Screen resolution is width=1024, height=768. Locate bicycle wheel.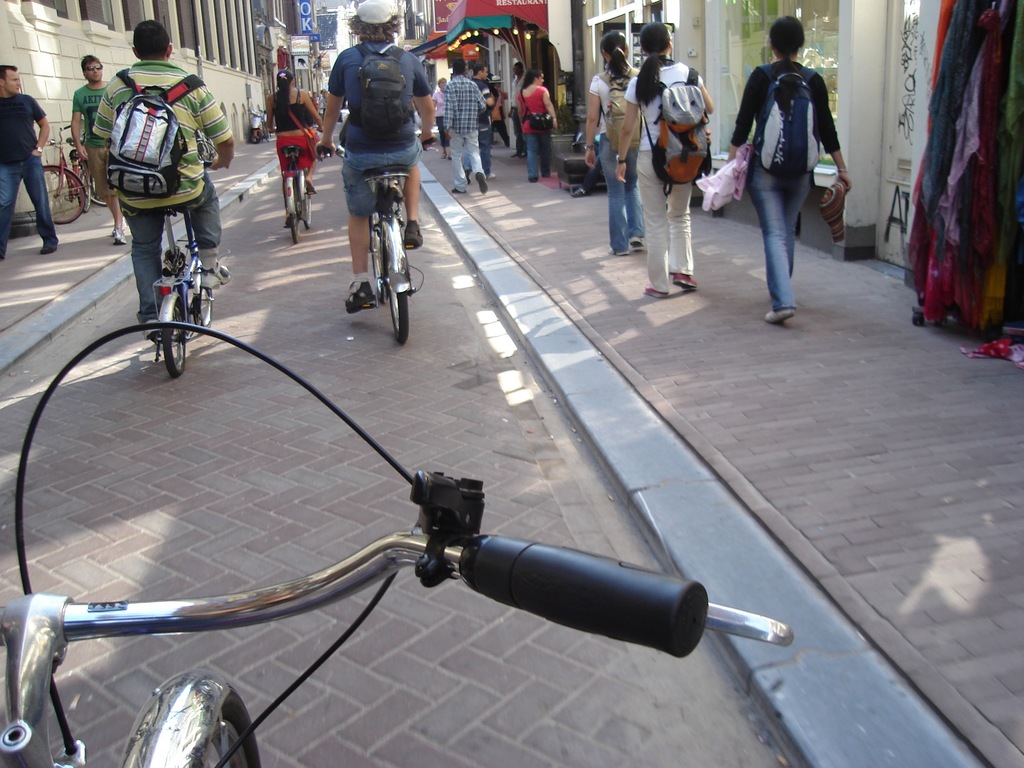
box(76, 163, 109, 214).
